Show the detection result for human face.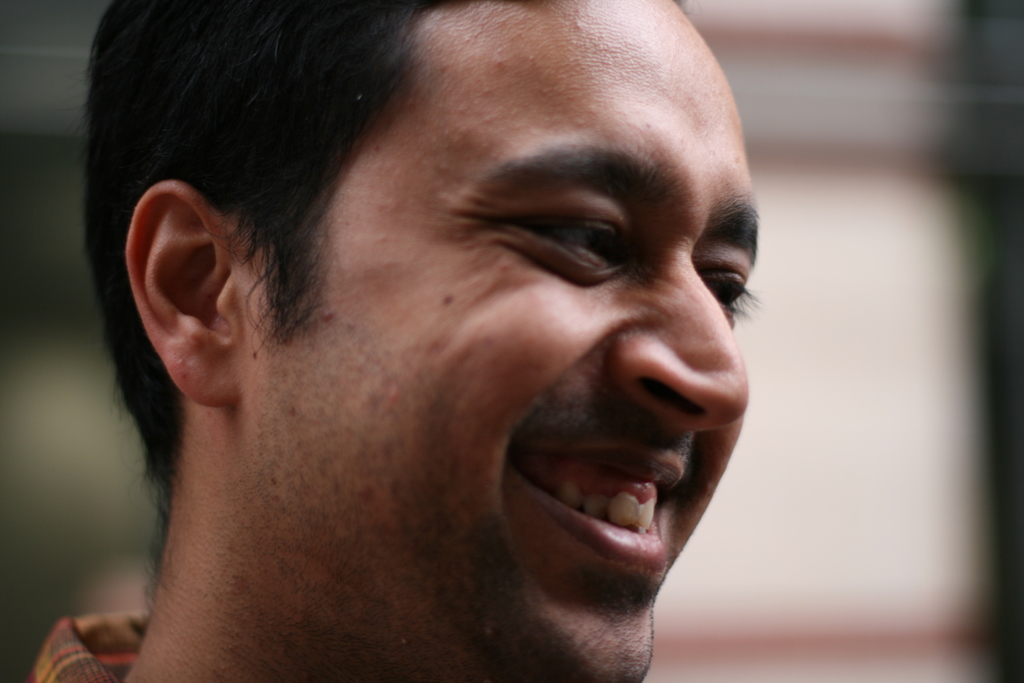
<box>259,0,765,682</box>.
